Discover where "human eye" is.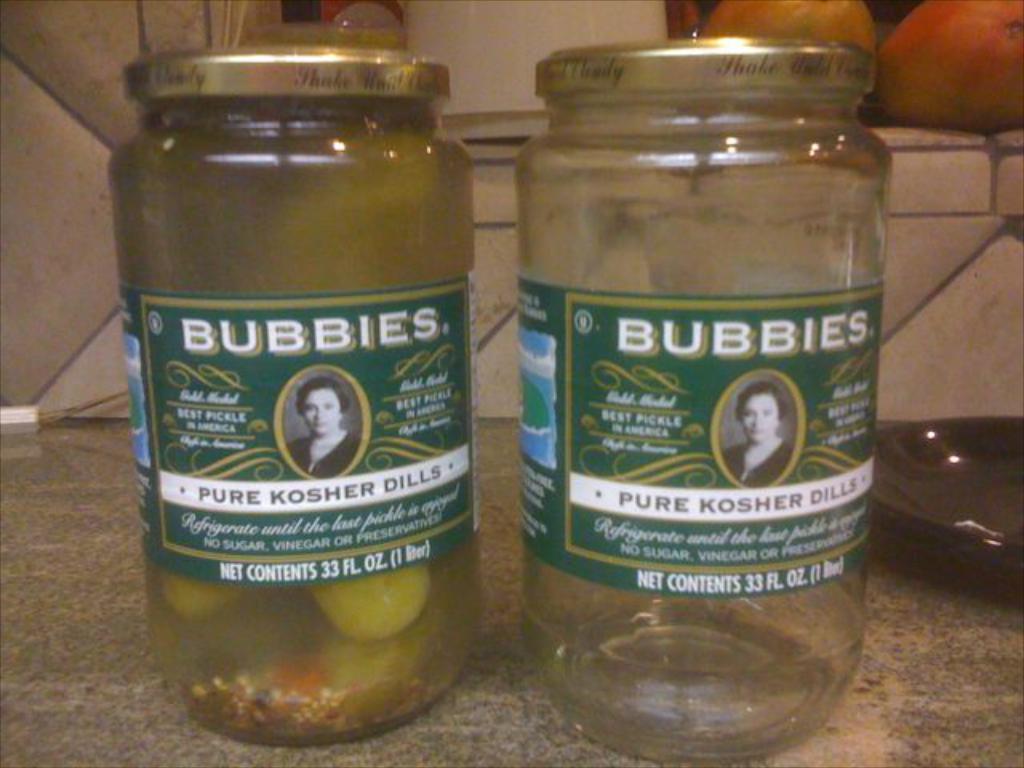
Discovered at box=[326, 402, 331, 405].
